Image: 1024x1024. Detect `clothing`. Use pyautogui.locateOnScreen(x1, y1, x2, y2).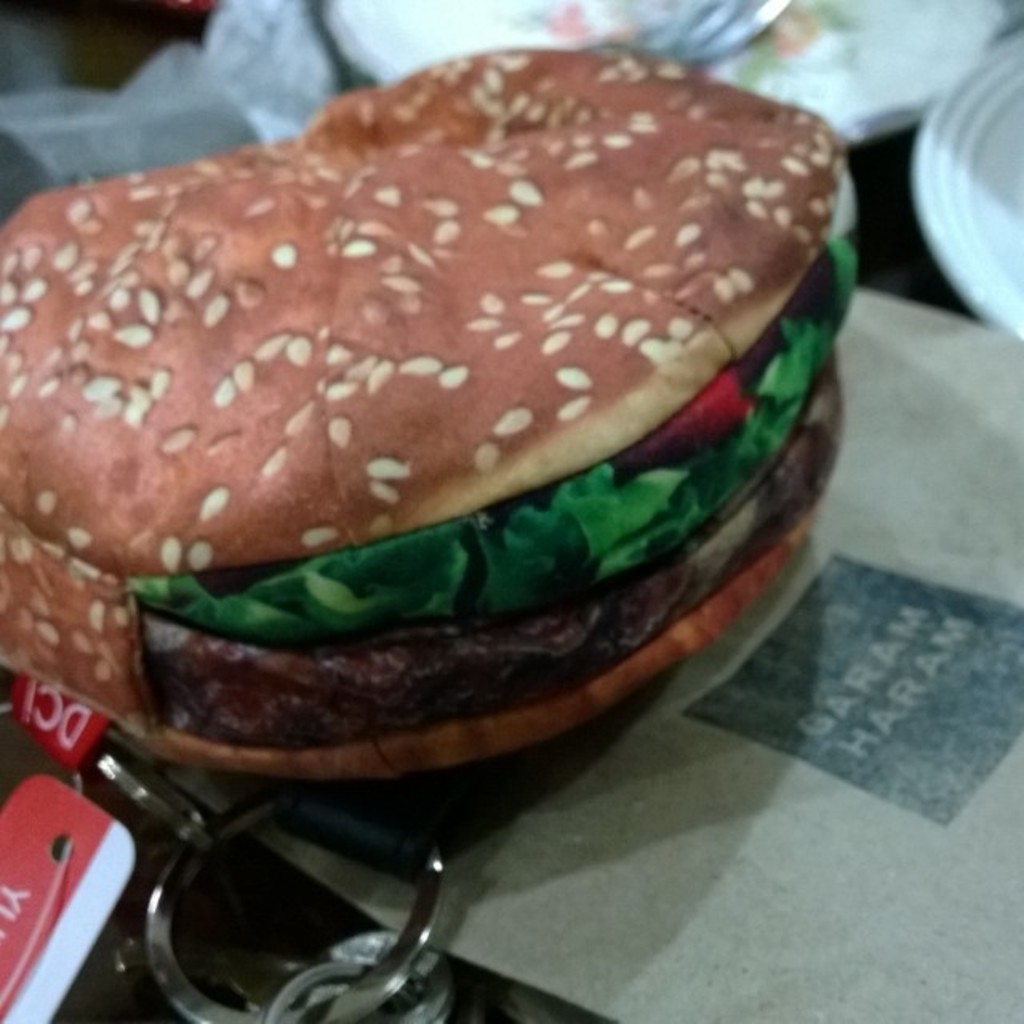
pyautogui.locateOnScreen(299, 0, 1021, 312).
